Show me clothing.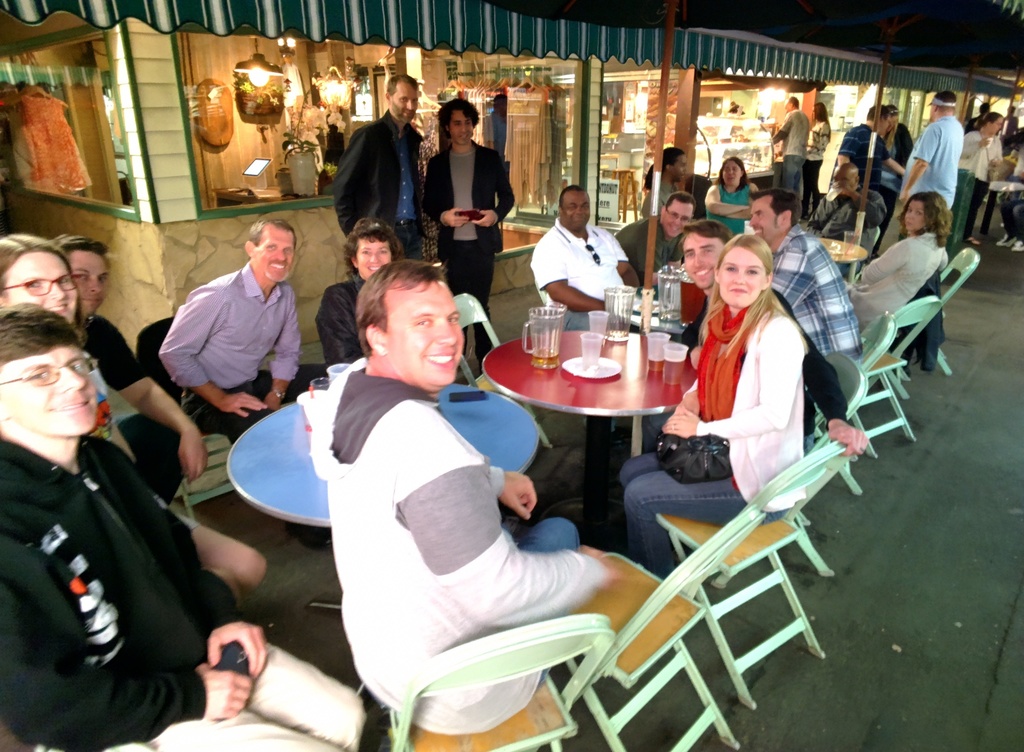
clothing is here: {"x1": 155, "y1": 263, "x2": 302, "y2": 442}.
